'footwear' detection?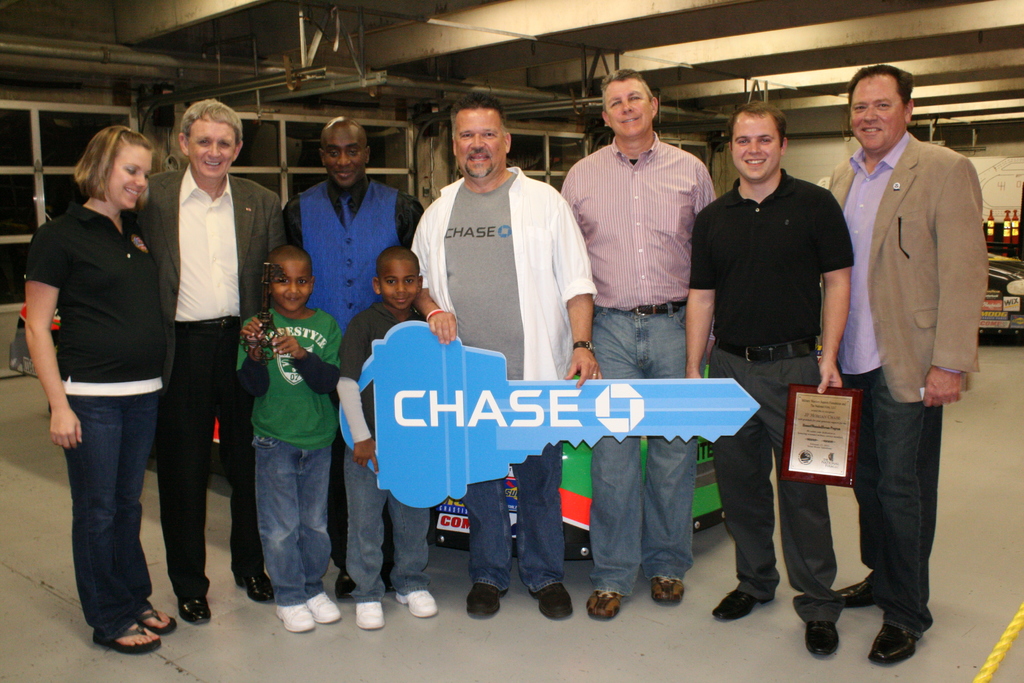
589:588:624:623
